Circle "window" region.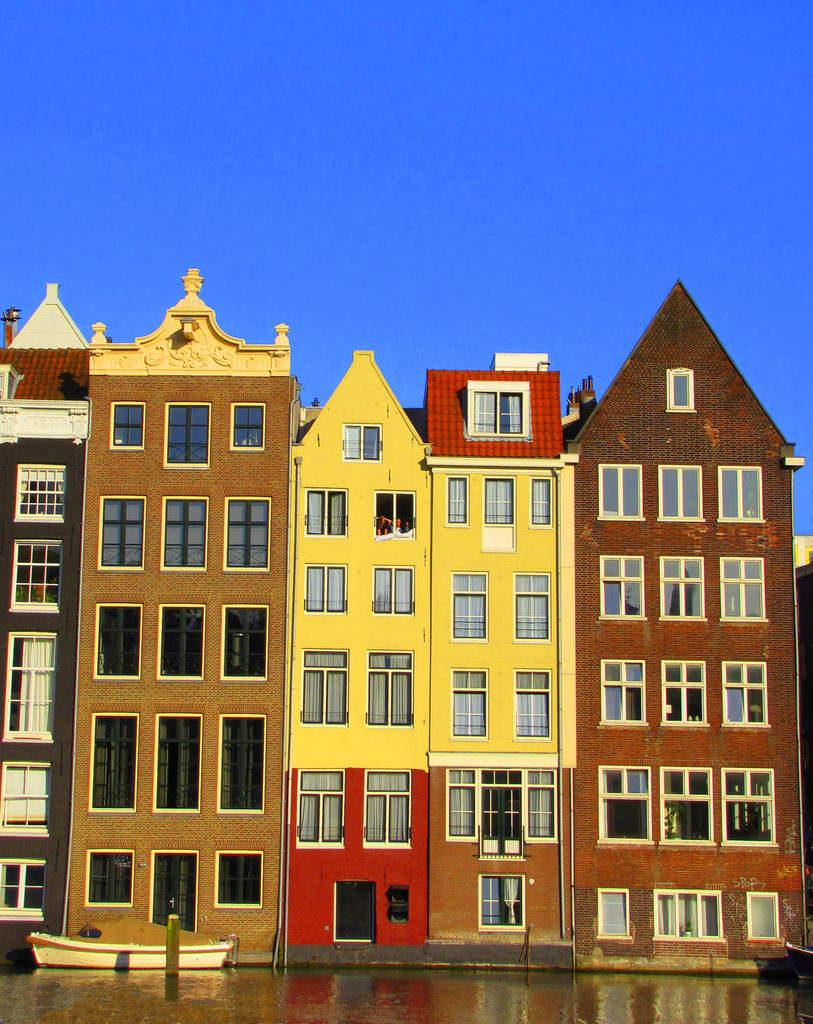
Region: 479,769,523,860.
